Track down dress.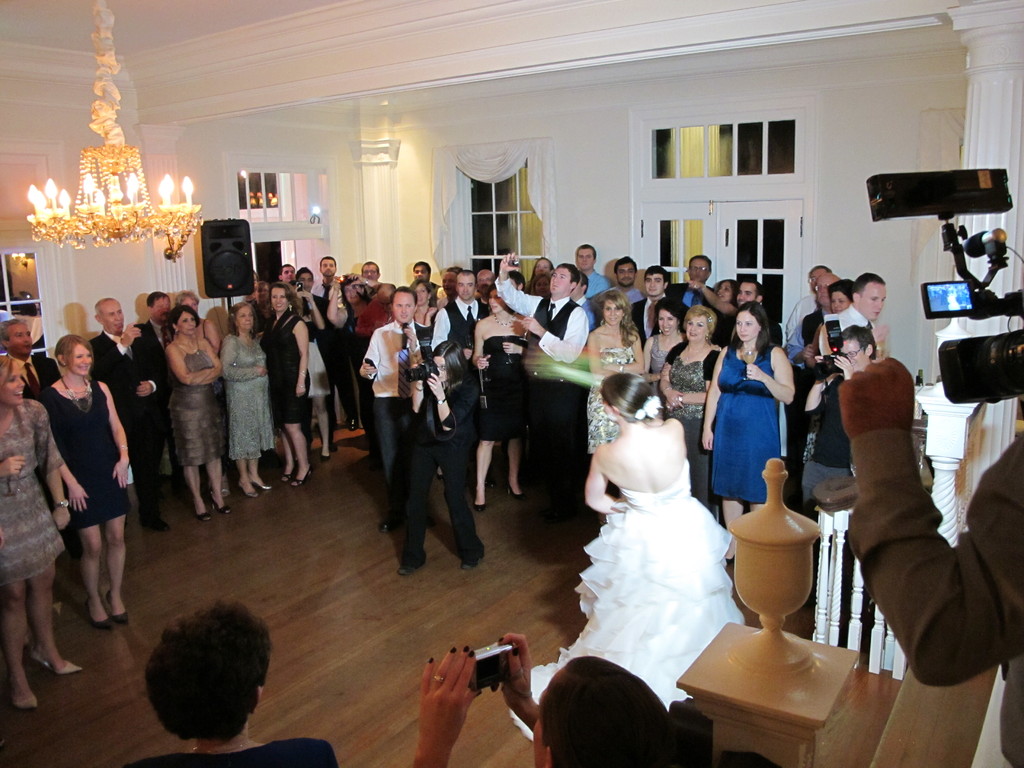
Tracked to region(211, 320, 280, 468).
